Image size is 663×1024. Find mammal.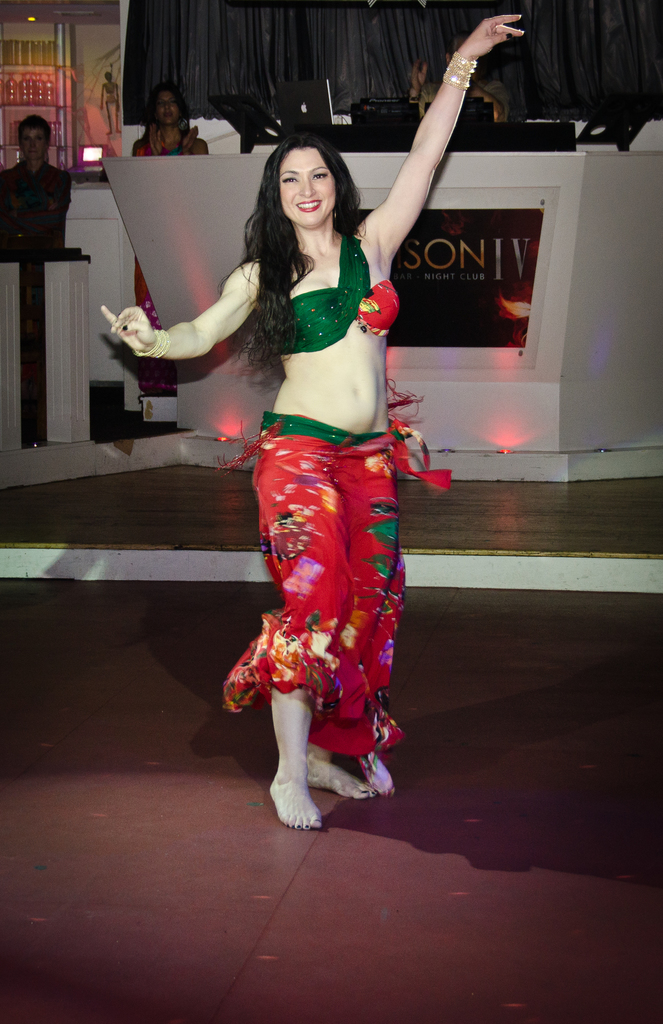
(94,0,534,847).
